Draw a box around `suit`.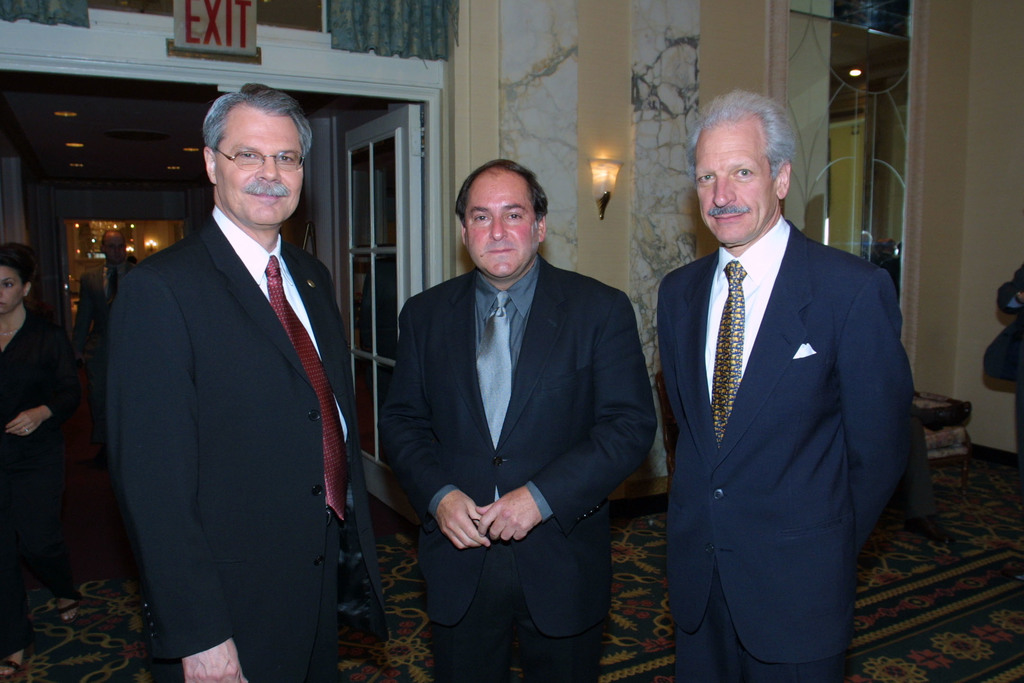
bbox=(0, 303, 79, 486).
